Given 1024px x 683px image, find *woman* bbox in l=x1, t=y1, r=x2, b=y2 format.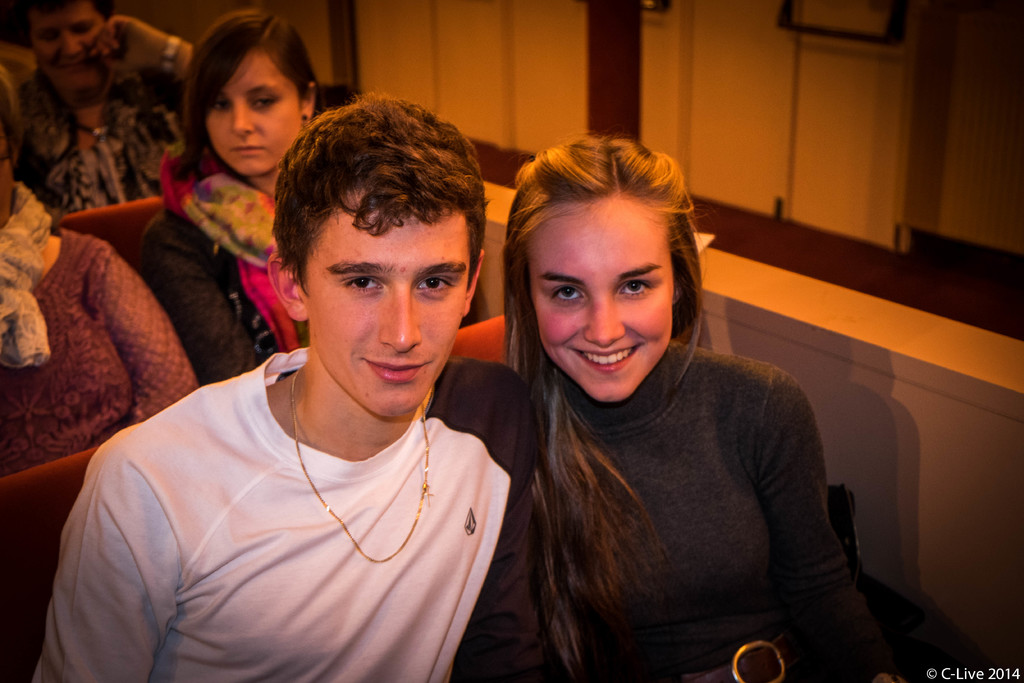
l=144, t=10, r=346, b=379.
